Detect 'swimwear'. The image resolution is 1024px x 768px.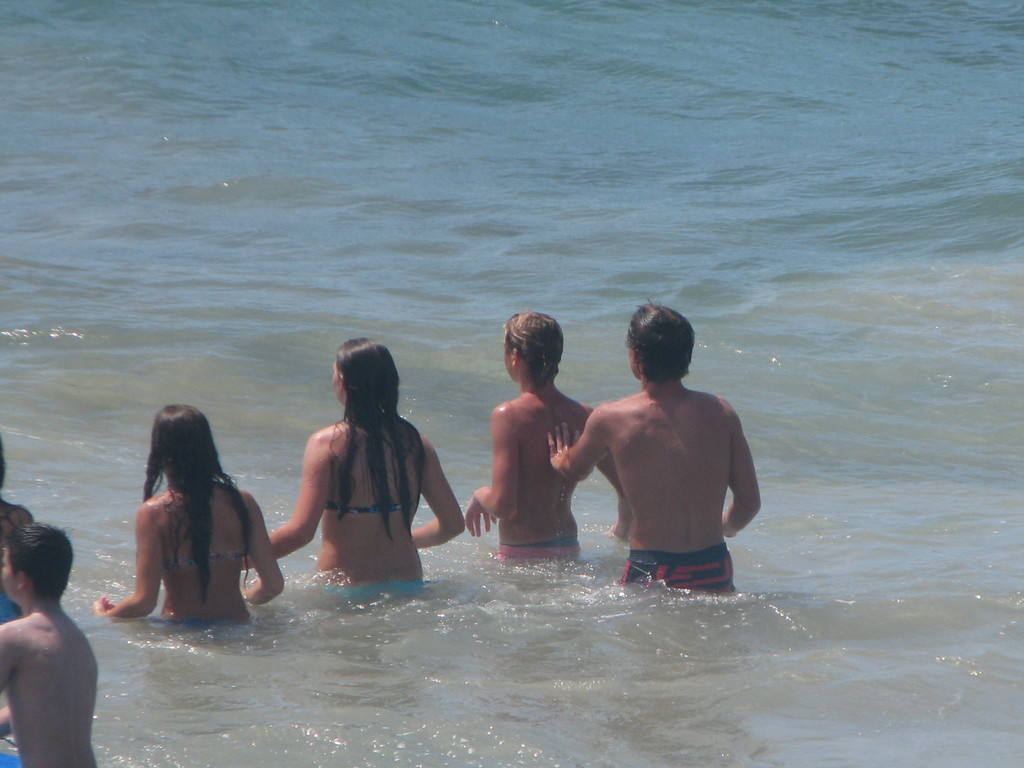
(500, 534, 588, 565).
